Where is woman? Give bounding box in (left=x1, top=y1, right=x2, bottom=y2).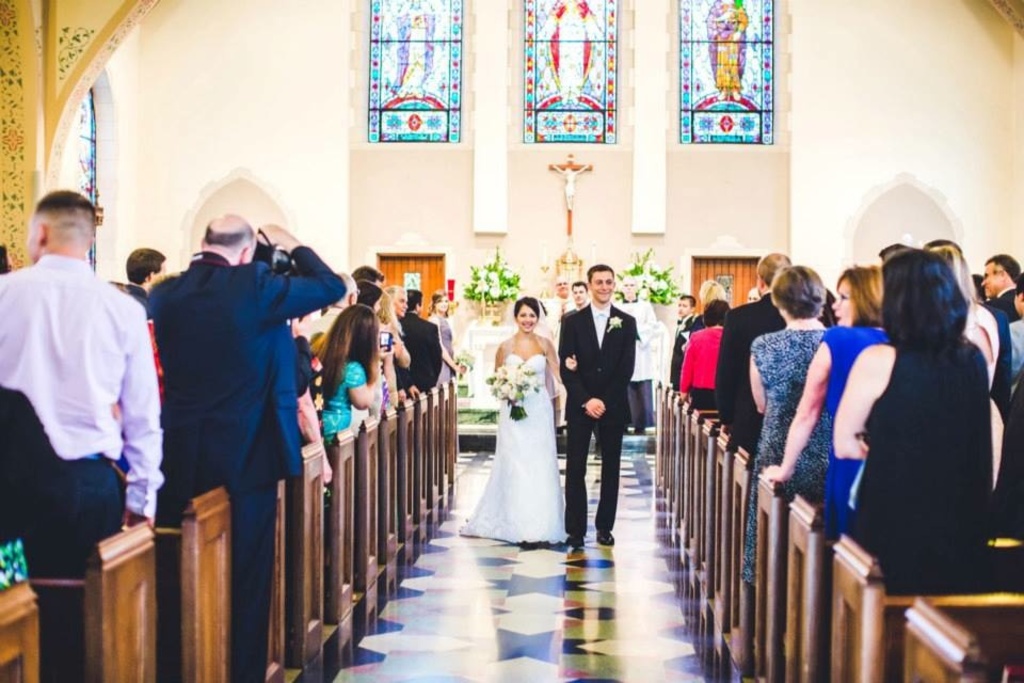
(left=316, top=305, right=387, bottom=441).
